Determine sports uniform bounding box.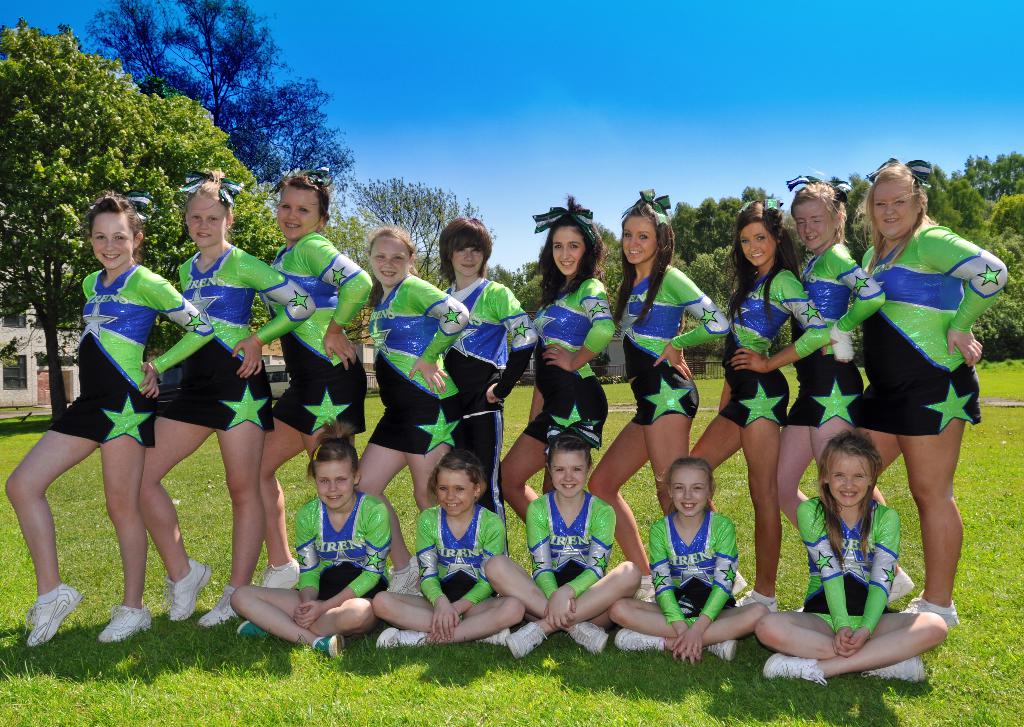
Determined: 237, 487, 385, 666.
